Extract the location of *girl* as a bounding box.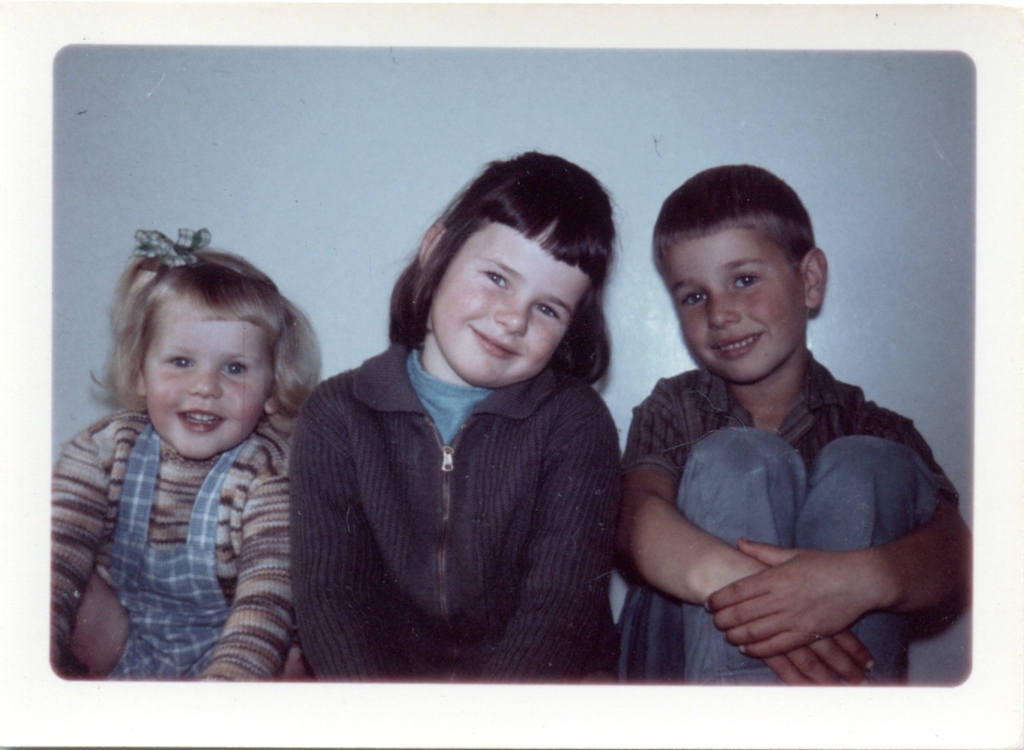
BBox(38, 255, 312, 683).
